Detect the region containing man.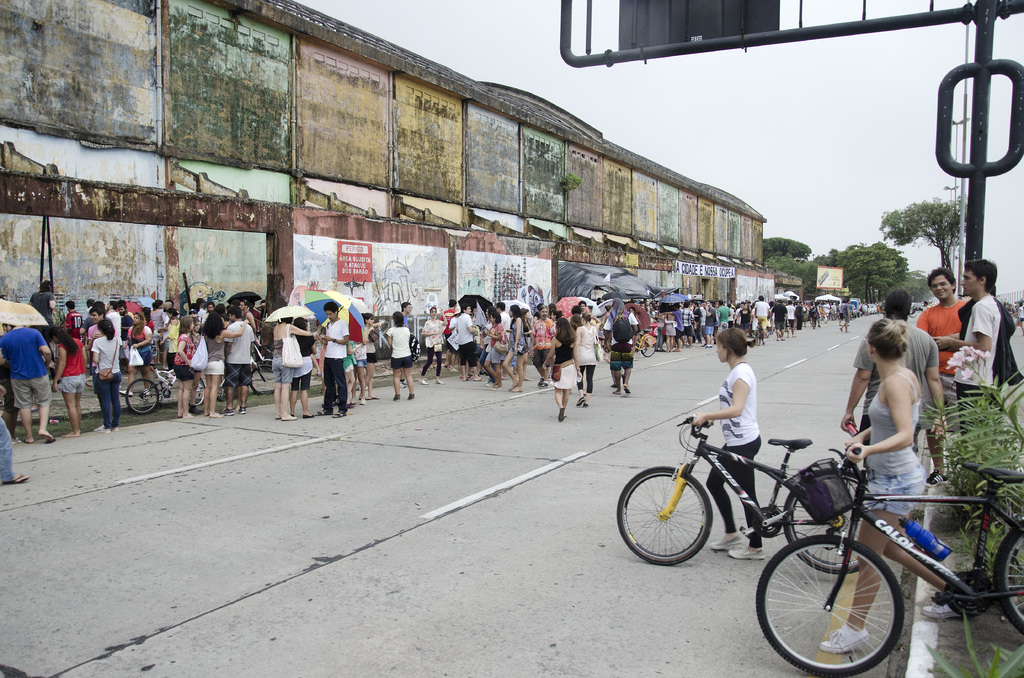
{"x1": 104, "y1": 297, "x2": 130, "y2": 341}.
